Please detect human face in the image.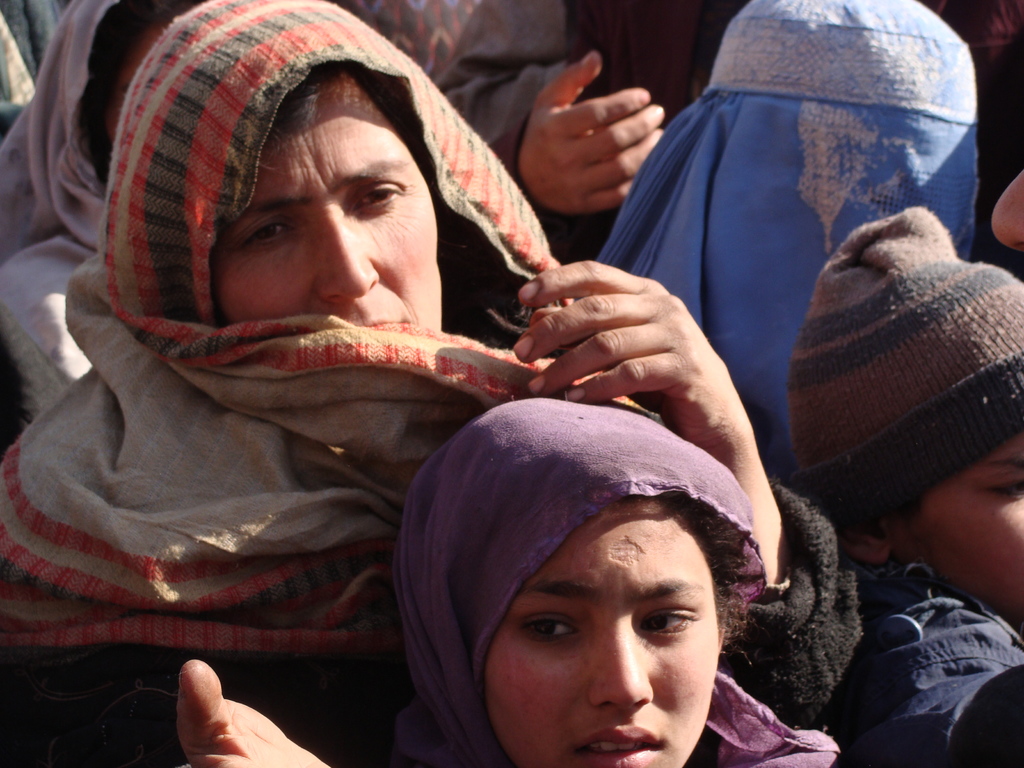
[234, 90, 449, 335].
